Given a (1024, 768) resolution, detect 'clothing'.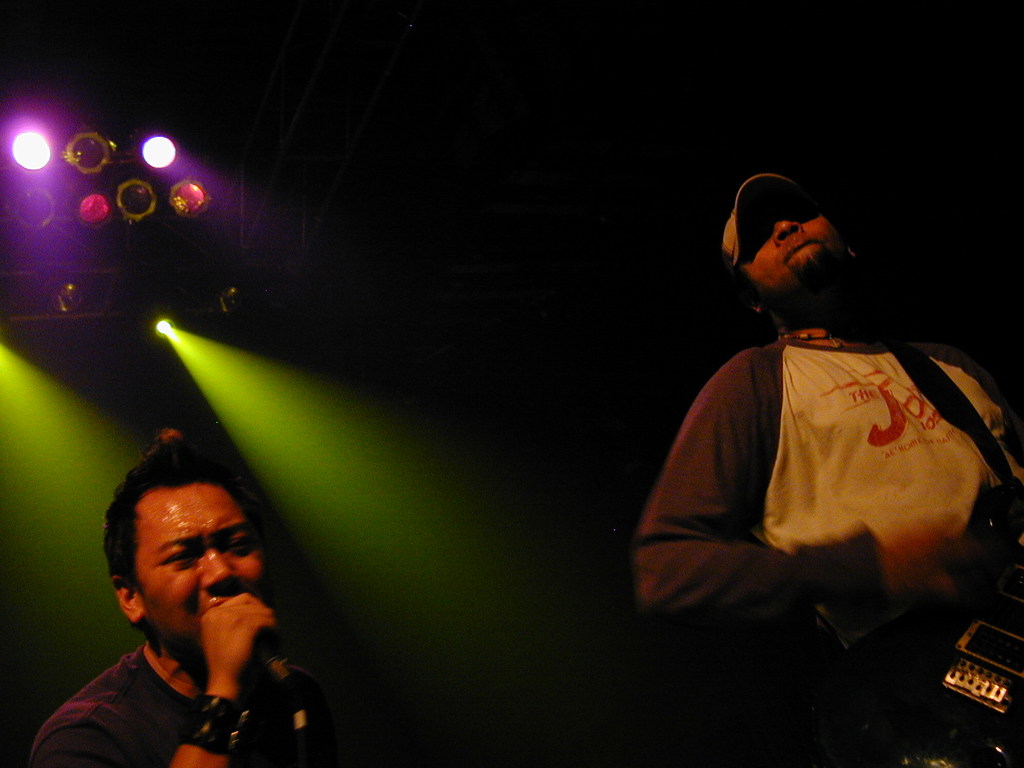
Rect(22, 630, 348, 765).
